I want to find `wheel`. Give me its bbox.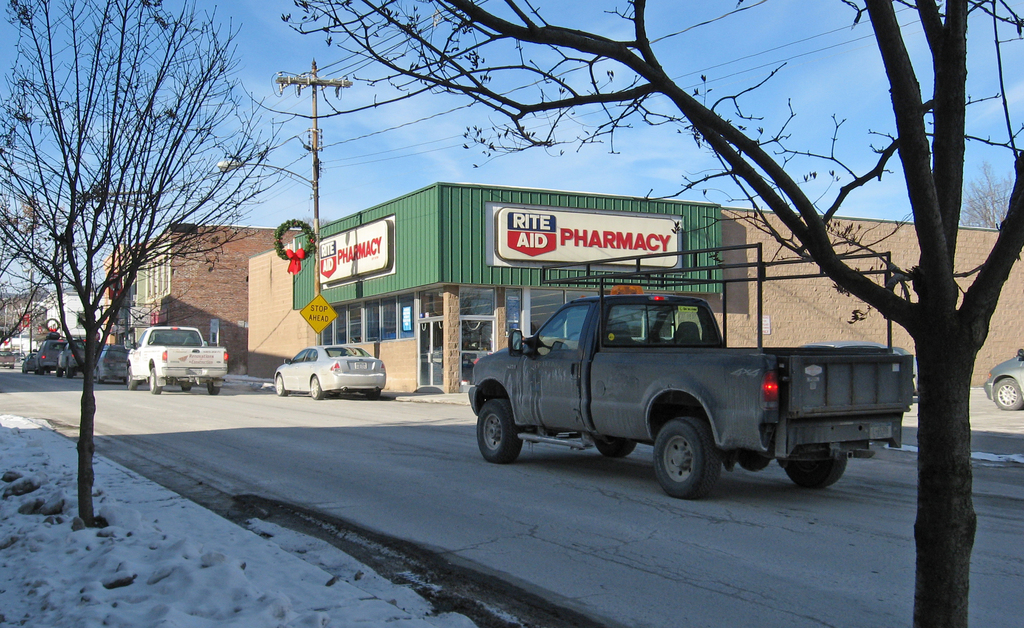
l=309, t=375, r=325, b=398.
